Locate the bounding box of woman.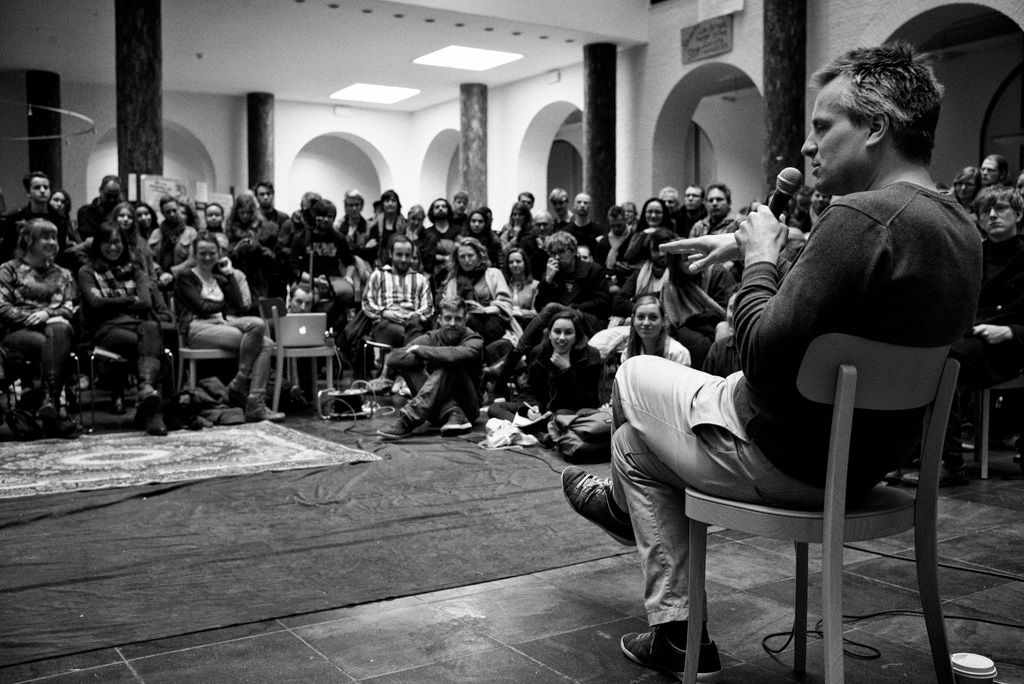
Bounding box: crop(489, 311, 604, 424).
